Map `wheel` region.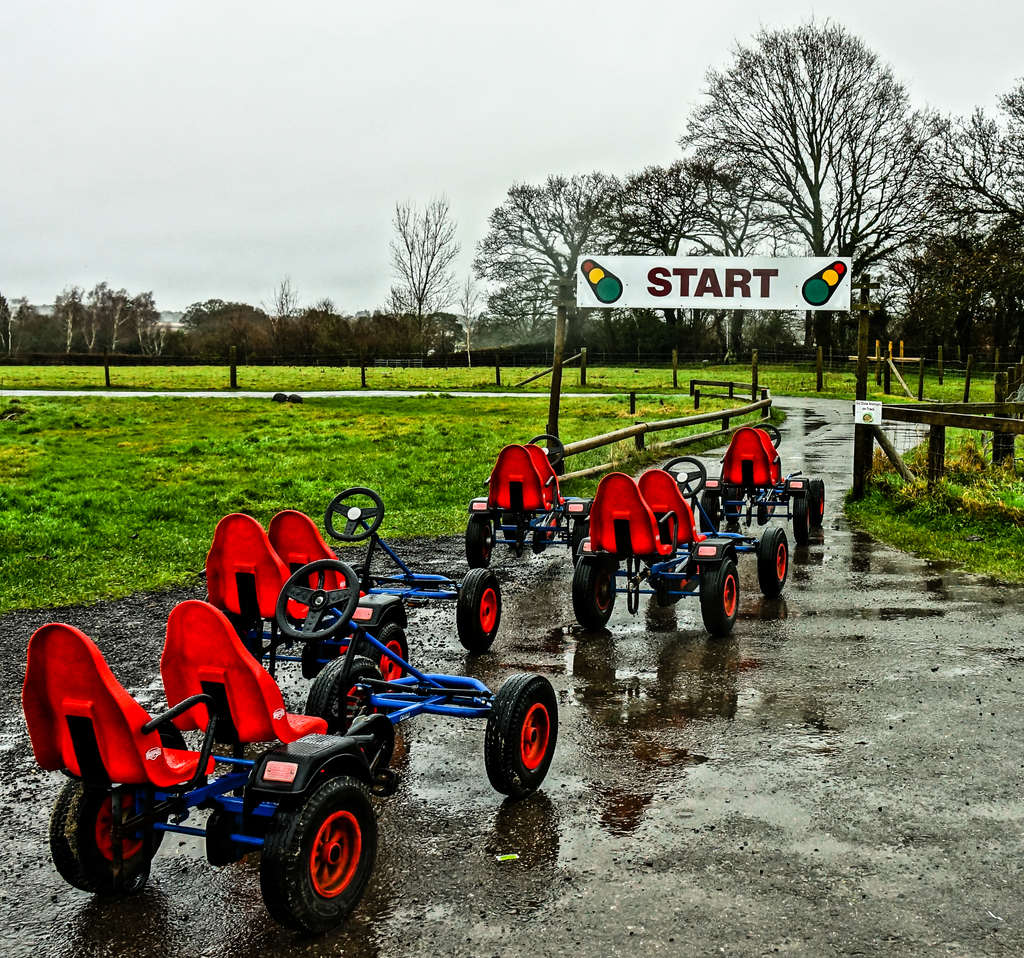
Mapped to [760, 527, 793, 597].
